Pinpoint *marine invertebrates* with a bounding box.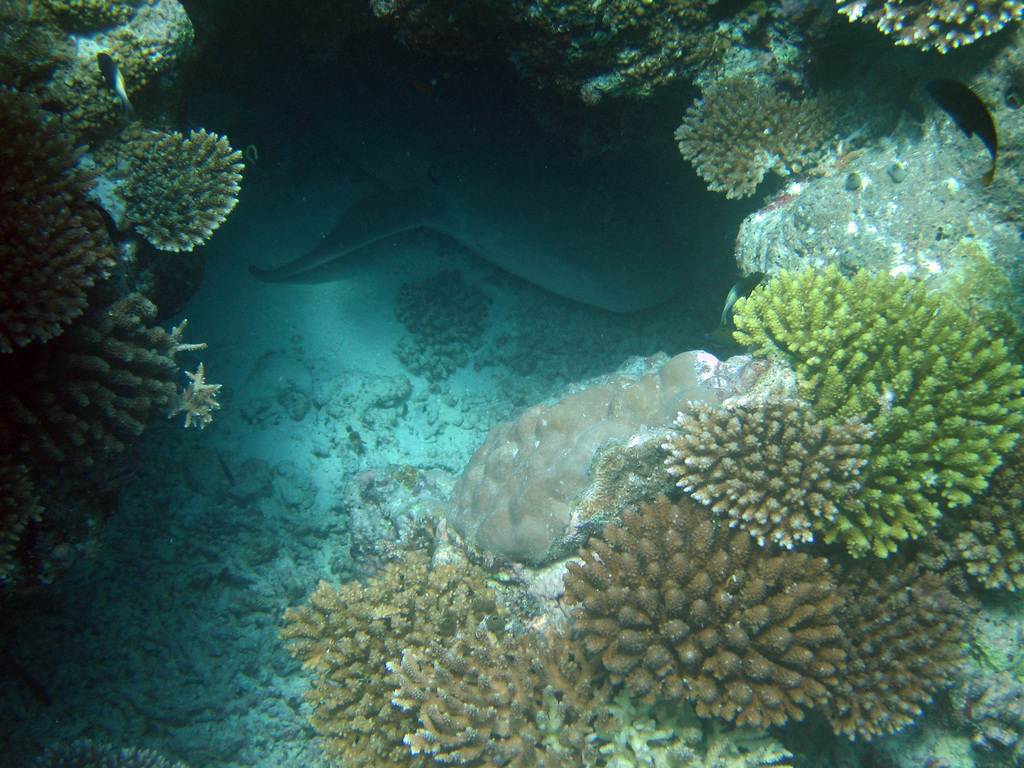
x1=826, y1=0, x2=1023, y2=63.
